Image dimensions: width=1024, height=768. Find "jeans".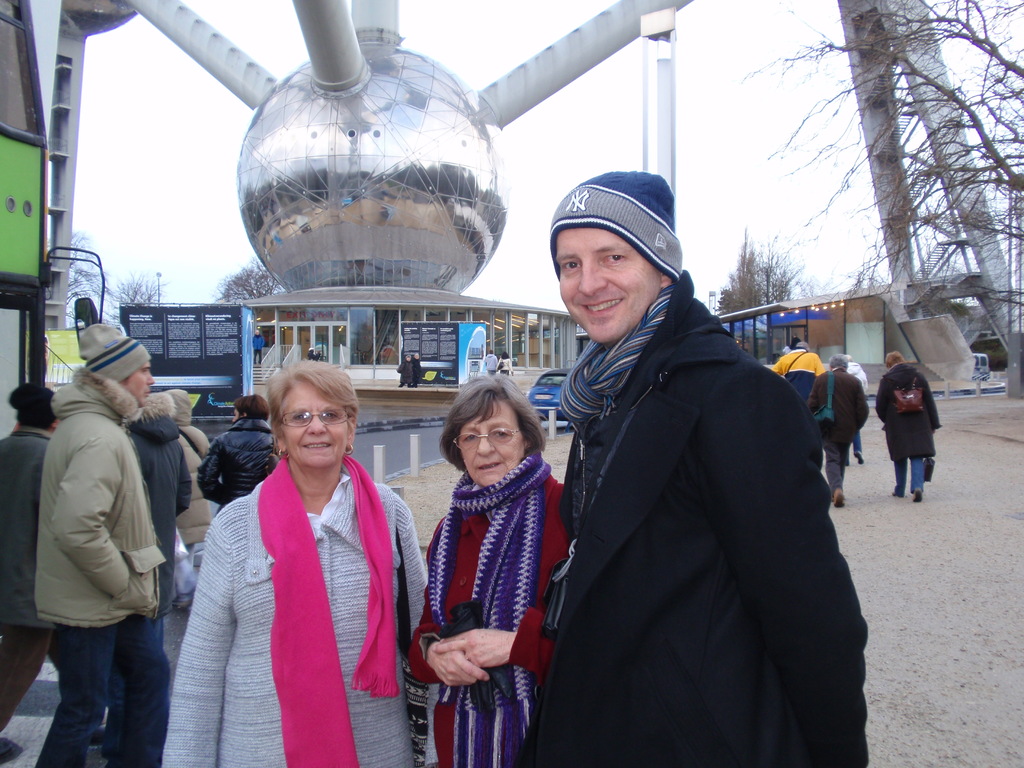
x1=817, y1=436, x2=858, y2=495.
